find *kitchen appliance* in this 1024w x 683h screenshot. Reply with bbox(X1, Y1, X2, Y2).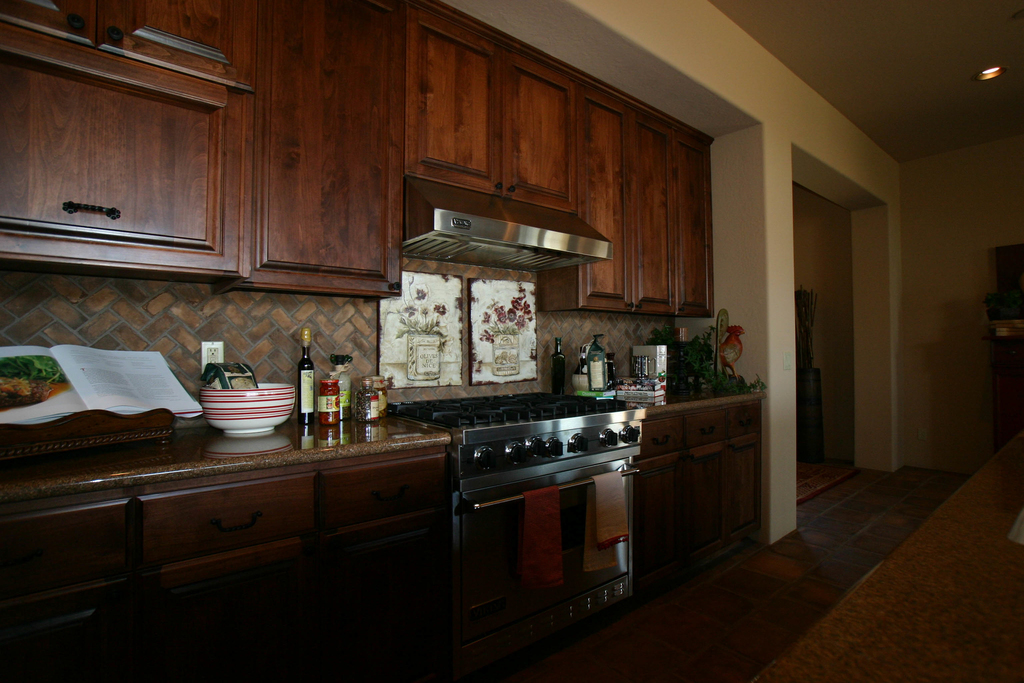
bbox(300, 320, 321, 433).
